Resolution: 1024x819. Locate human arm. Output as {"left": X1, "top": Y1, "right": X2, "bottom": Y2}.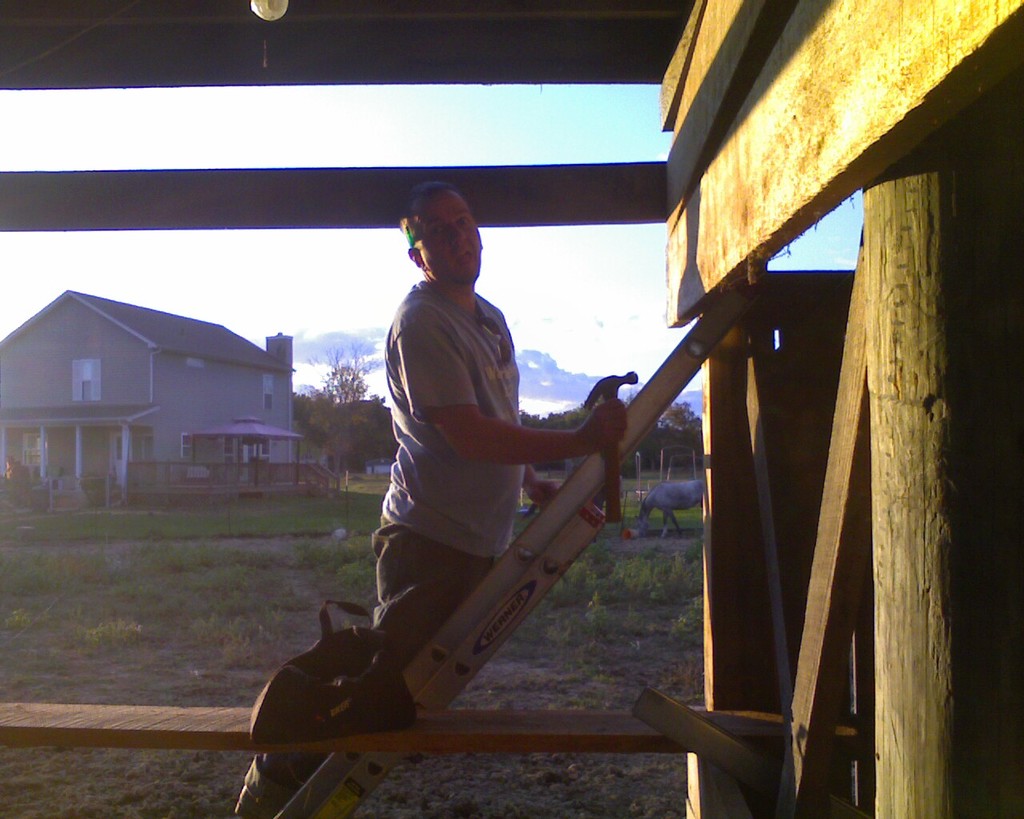
{"left": 459, "top": 394, "right": 628, "bottom": 461}.
